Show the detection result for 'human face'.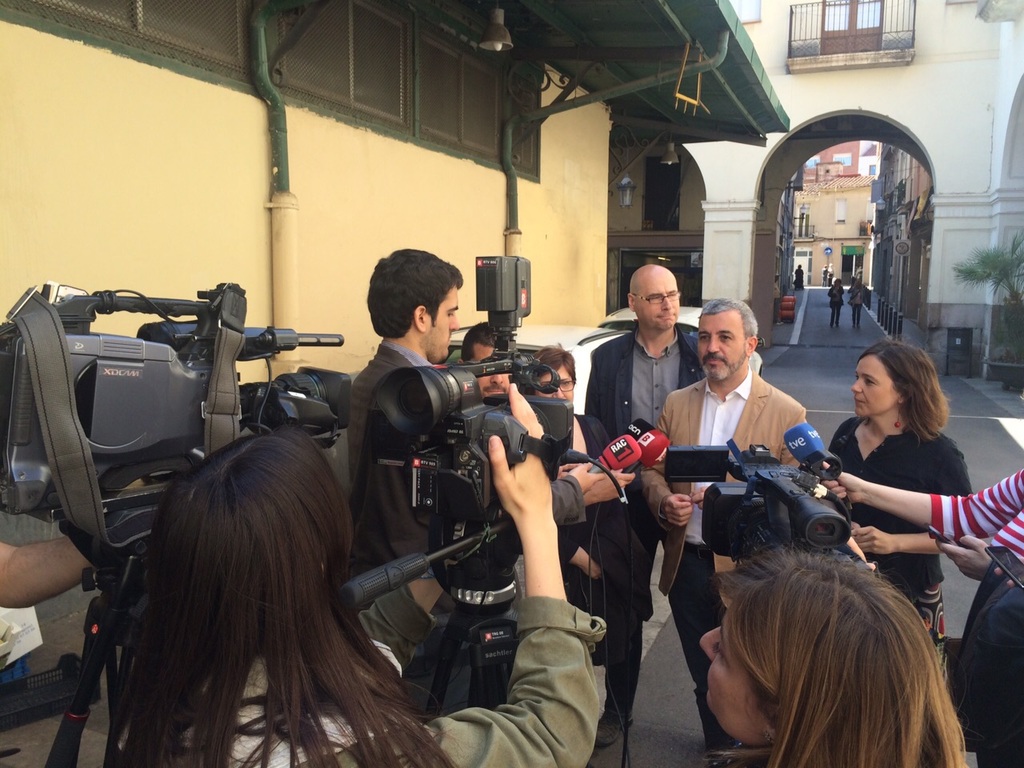
x1=537 y1=366 x2=577 y2=409.
